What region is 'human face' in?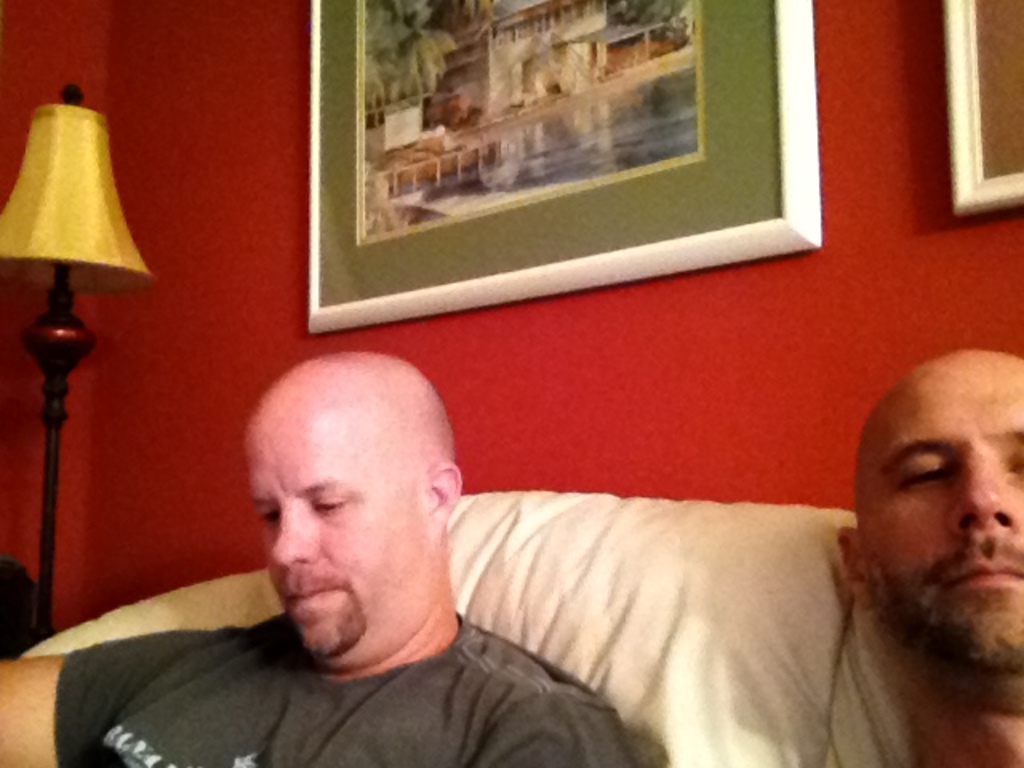
[x1=856, y1=358, x2=1022, y2=678].
